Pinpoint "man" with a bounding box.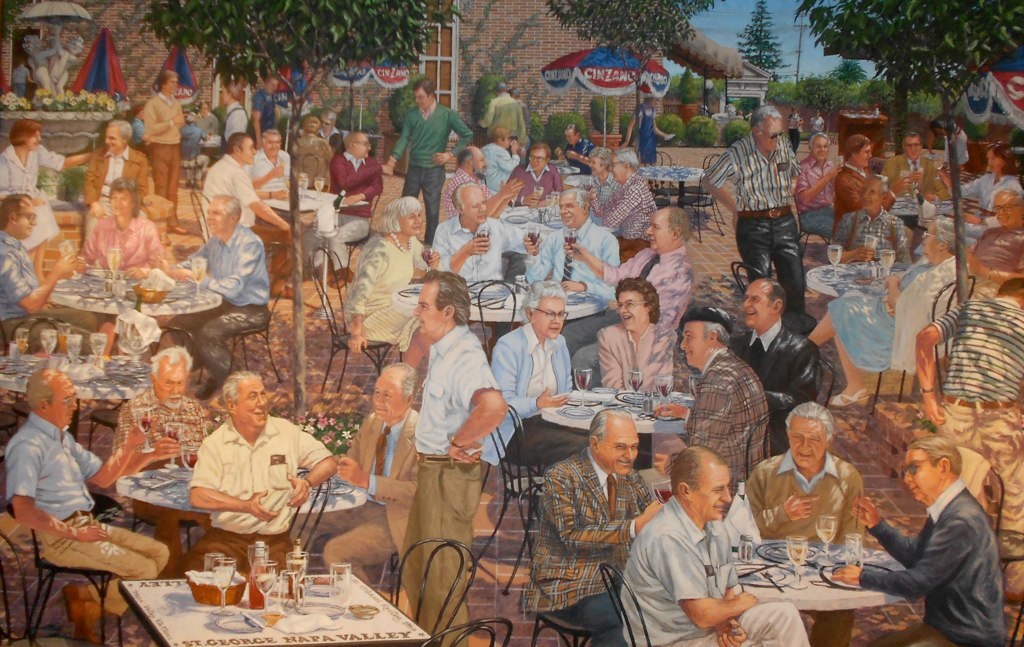
(left=527, top=190, right=622, bottom=371).
